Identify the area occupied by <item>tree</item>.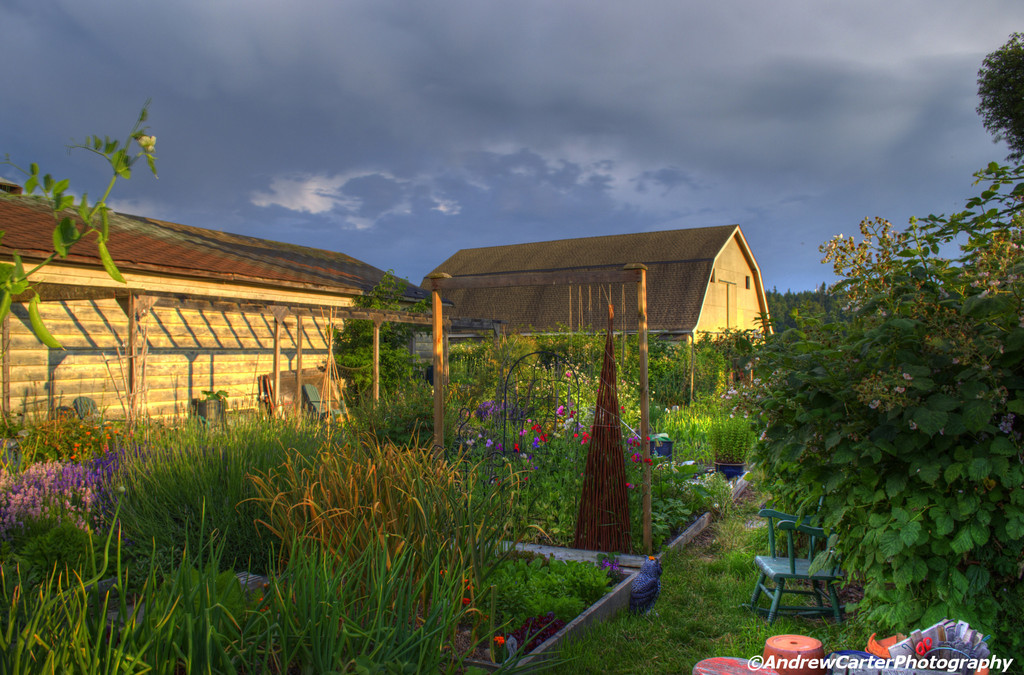
Area: 317 273 428 404.
